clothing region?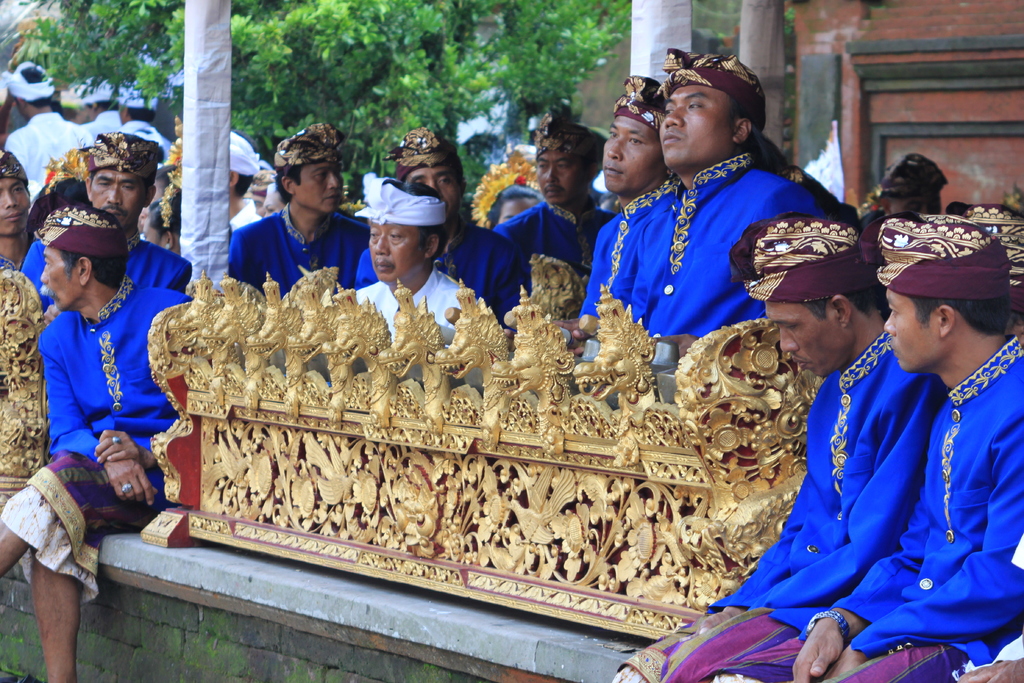
[493, 195, 599, 277]
